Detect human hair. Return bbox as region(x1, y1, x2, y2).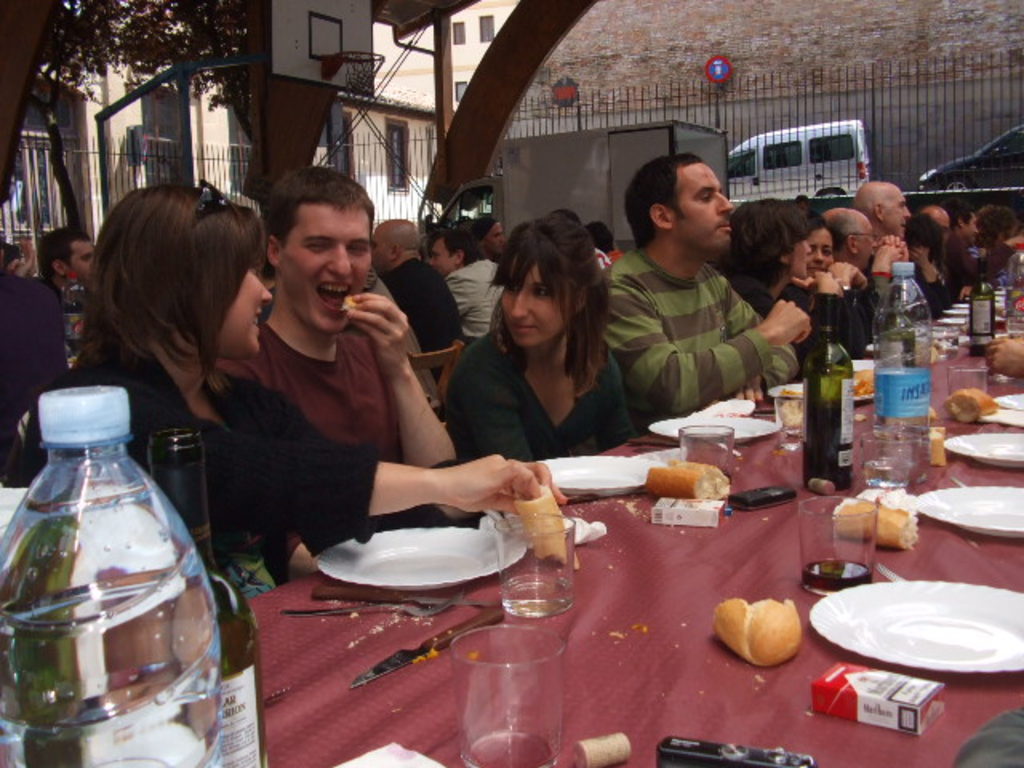
region(430, 229, 485, 266).
